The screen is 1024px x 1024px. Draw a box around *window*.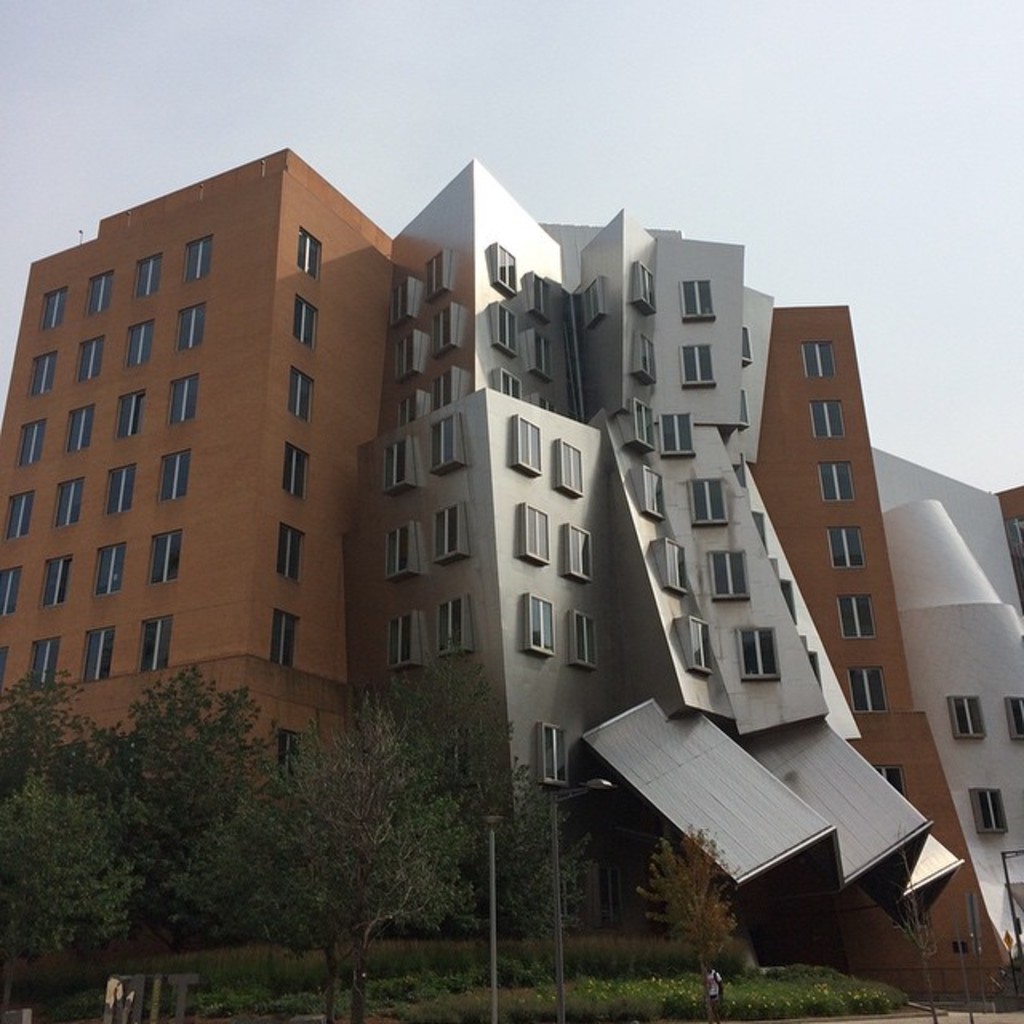
bbox=(98, 538, 122, 594).
